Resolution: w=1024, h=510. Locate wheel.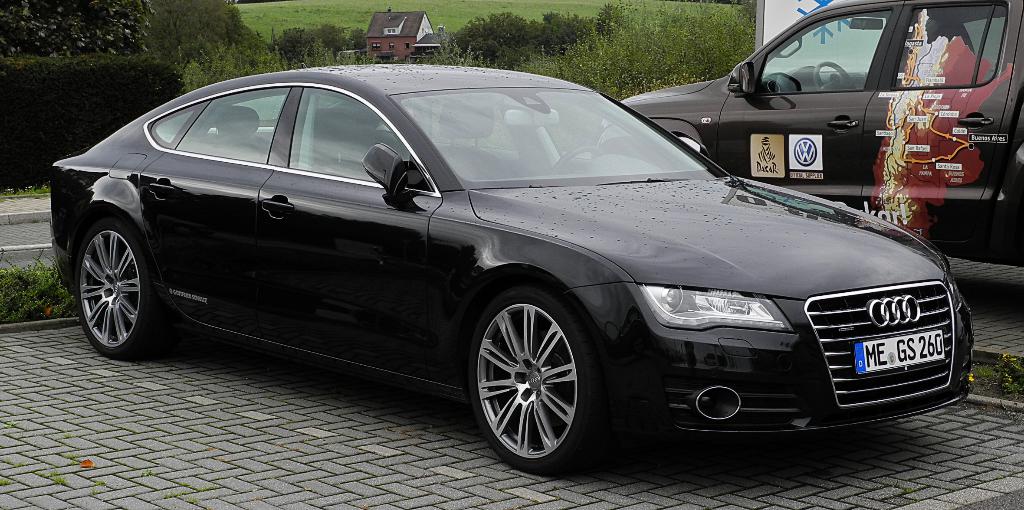
x1=69, y1=220, x2=180, y2=354.
